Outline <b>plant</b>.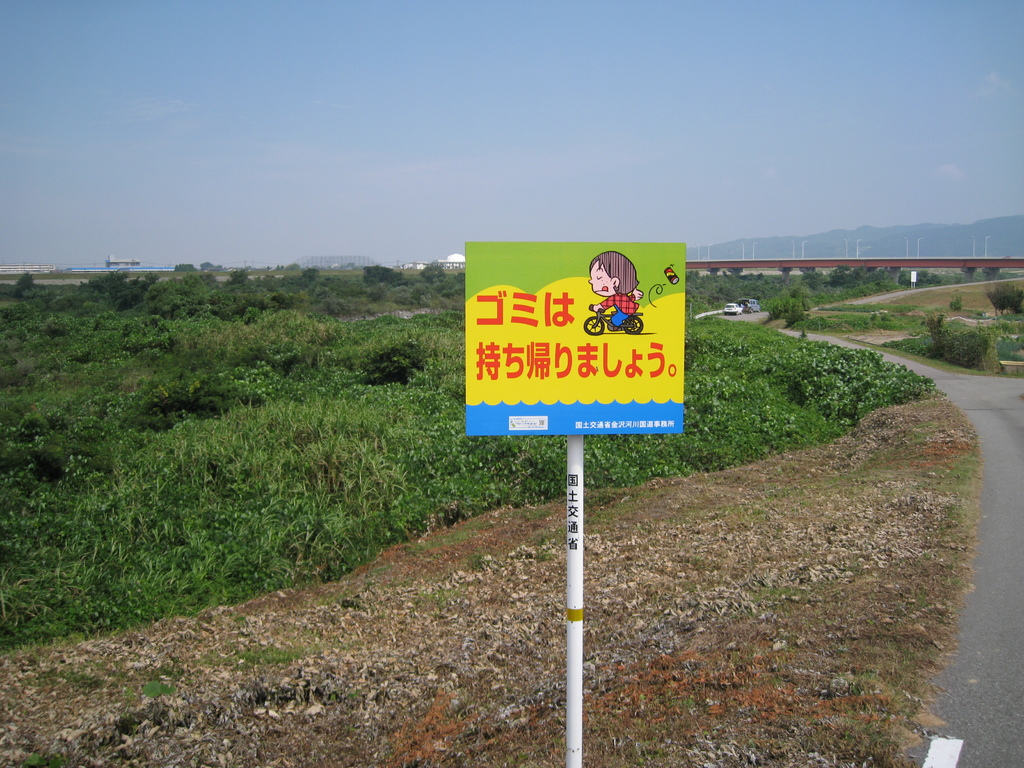
Outline: [left=920, top=547, right=929, bottom=561].
